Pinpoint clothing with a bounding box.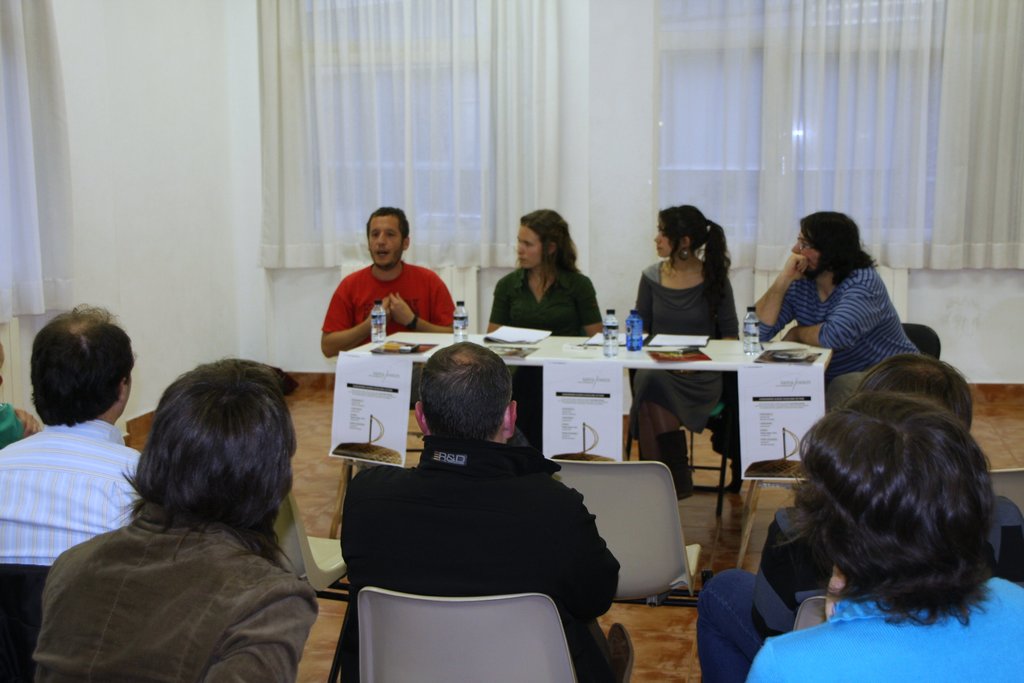
742 576 1023 682.
